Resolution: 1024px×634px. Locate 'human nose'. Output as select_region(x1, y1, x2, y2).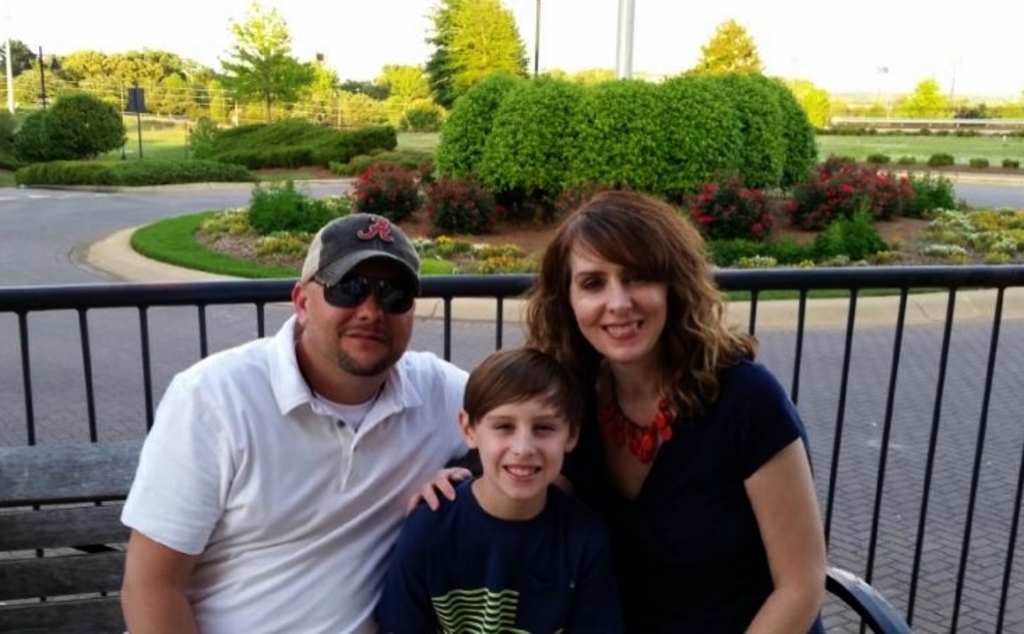
select_region(604, 271, 633, 316).
